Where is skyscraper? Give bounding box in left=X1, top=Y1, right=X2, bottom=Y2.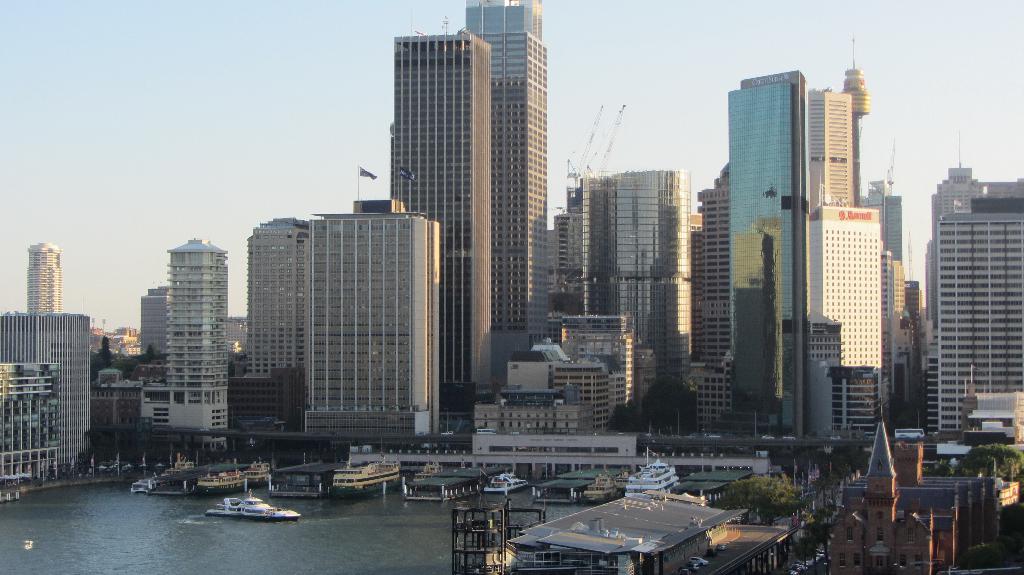
left=462, top=0, right=548, bottom=394.
